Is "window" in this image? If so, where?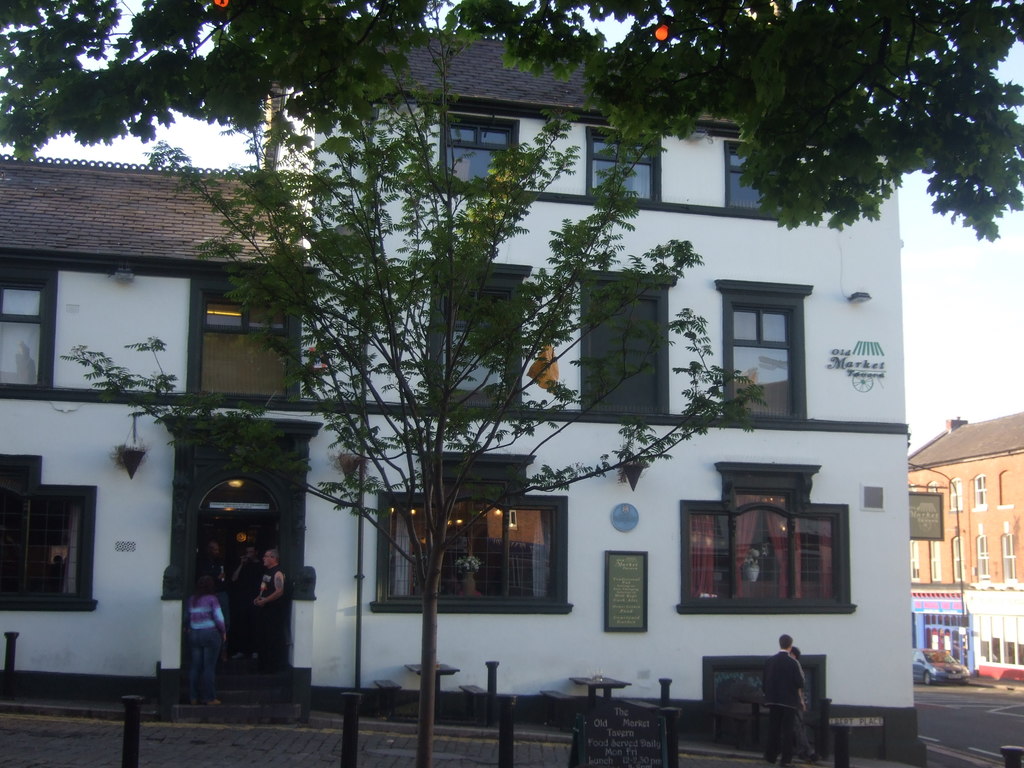
Yes, at bbox=(0, 269, 61, 396).
